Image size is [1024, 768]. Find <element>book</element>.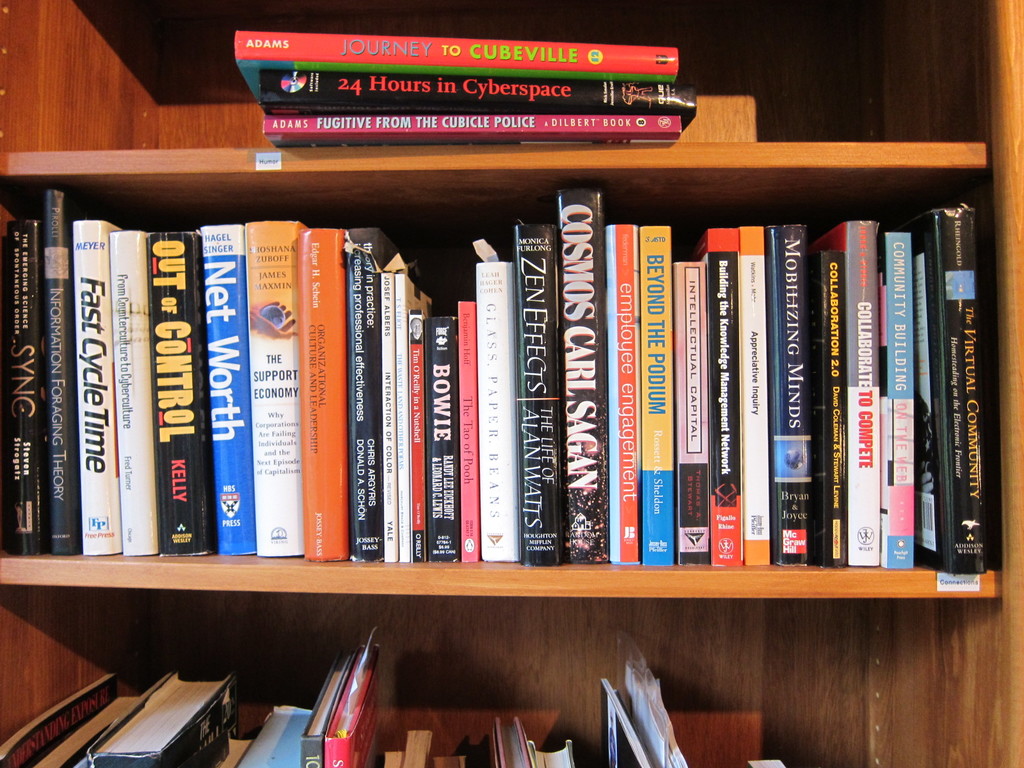
bbox=(259, 68, 695, 129).
